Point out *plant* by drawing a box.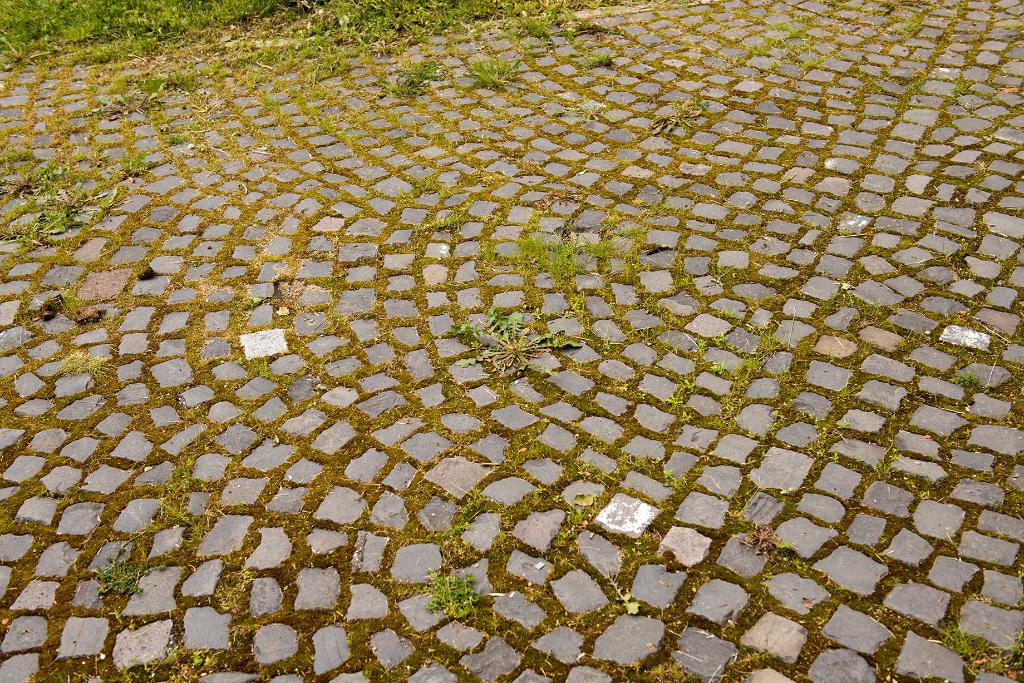
box(51, 344, 108, 377).
